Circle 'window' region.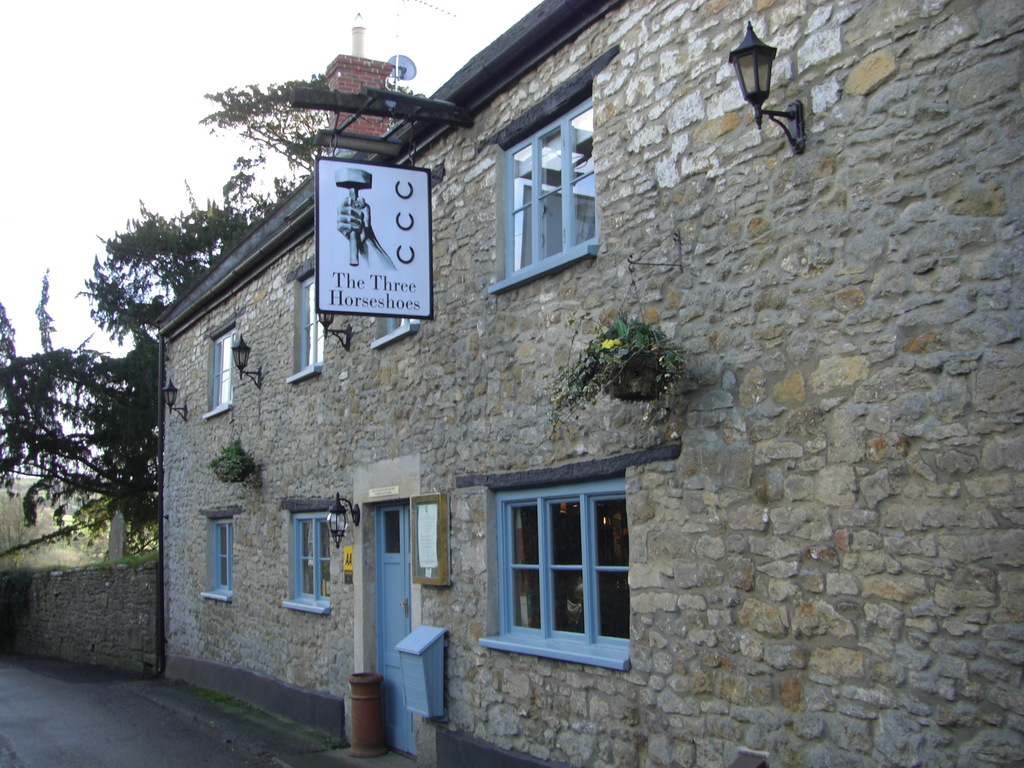
Region: rect(195, 512, 236, 602).
